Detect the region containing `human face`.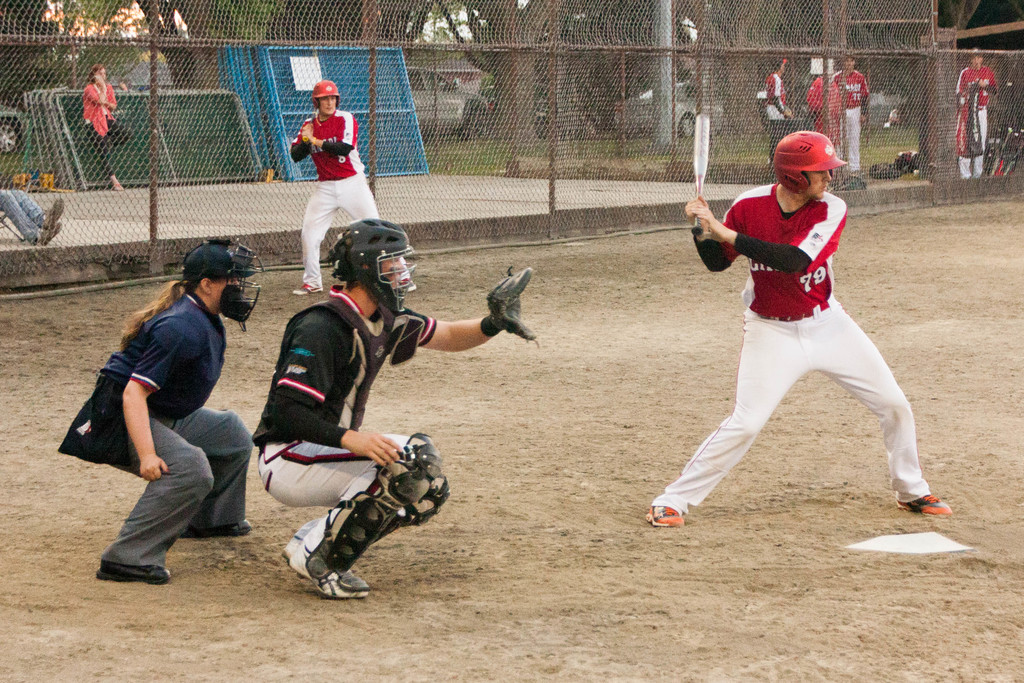
381:254:409:292.
